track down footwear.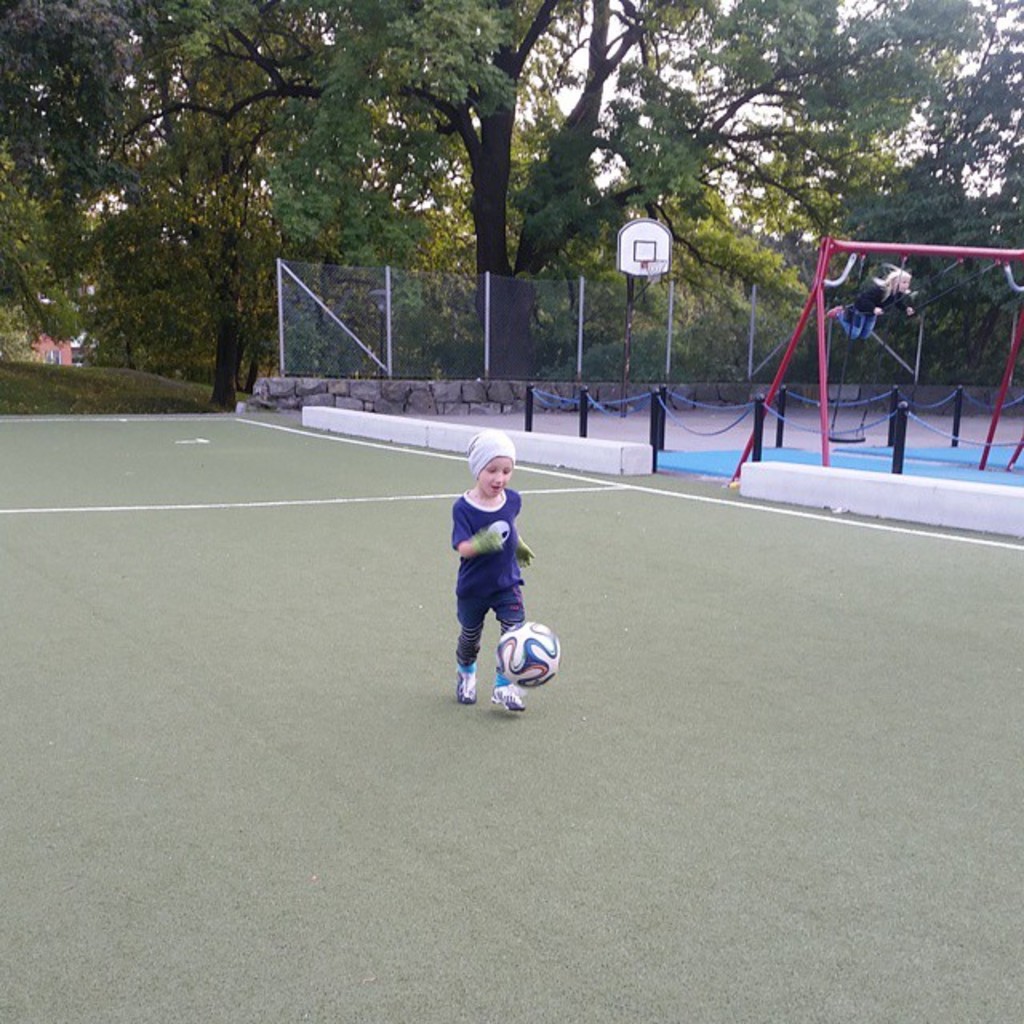
Tracked to crop(491, 677, 531, 715).
